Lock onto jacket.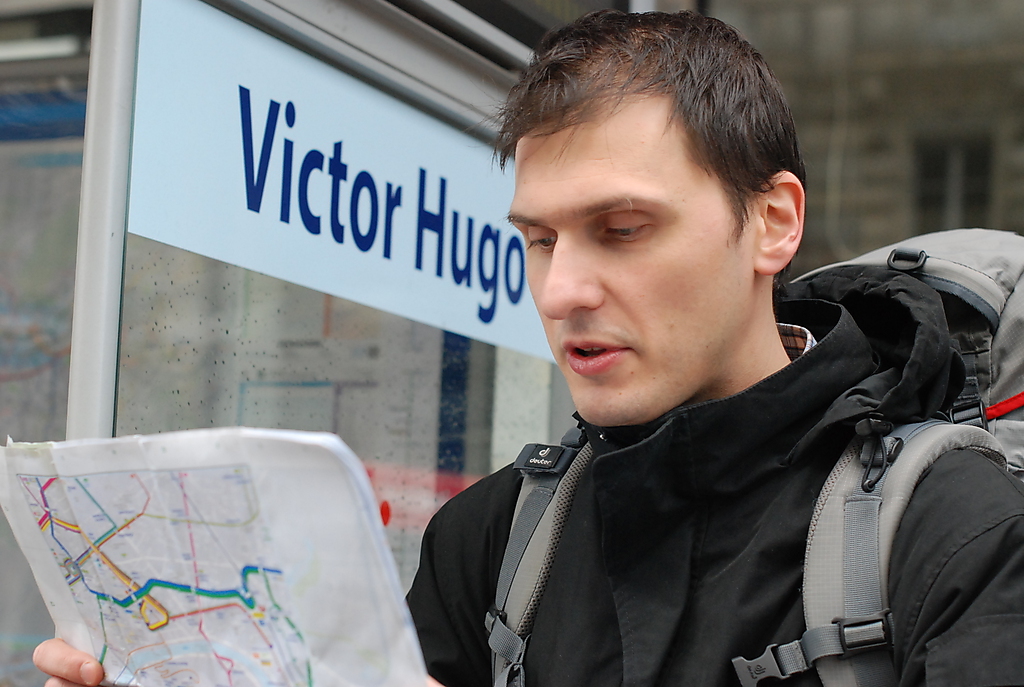
Locked: box(373, 142, 994, 686).
